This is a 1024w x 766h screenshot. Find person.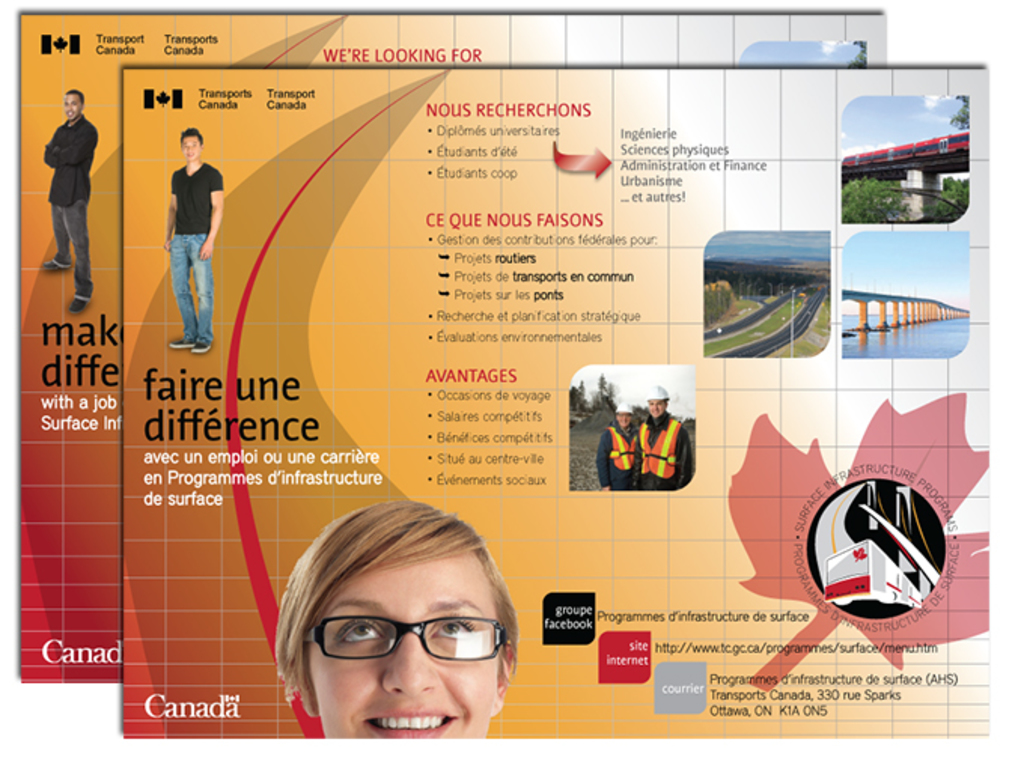
Bounding box: 273,498,520,737.
